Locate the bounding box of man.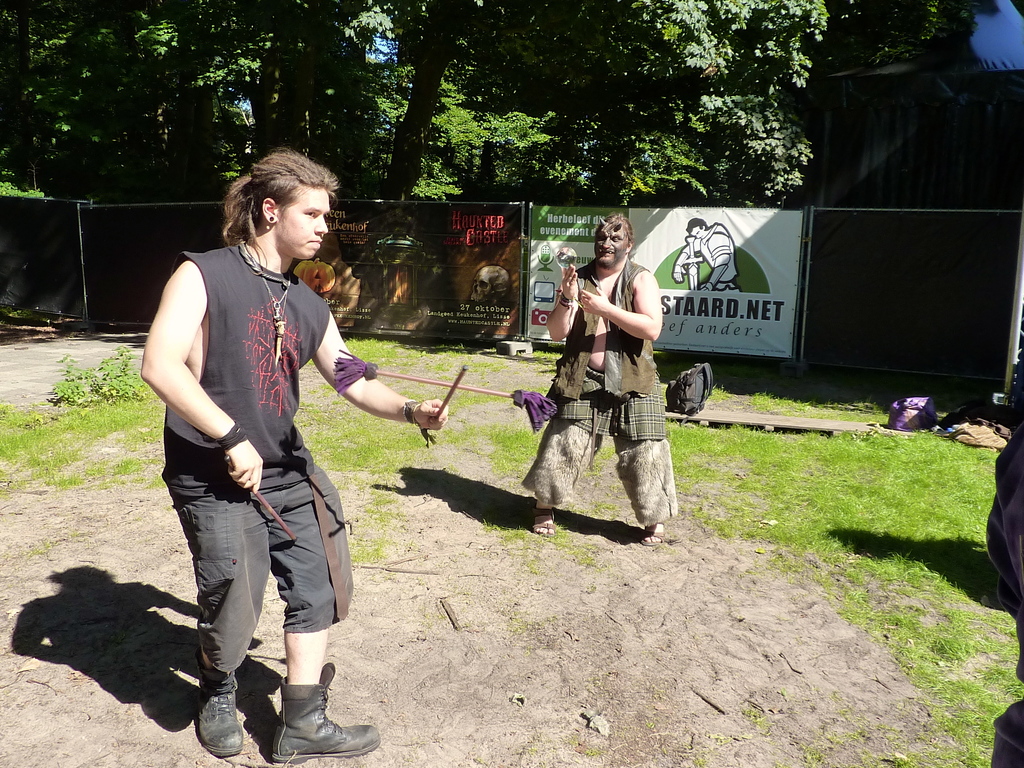
Bounding box: box(519, 214, 679, 543).
